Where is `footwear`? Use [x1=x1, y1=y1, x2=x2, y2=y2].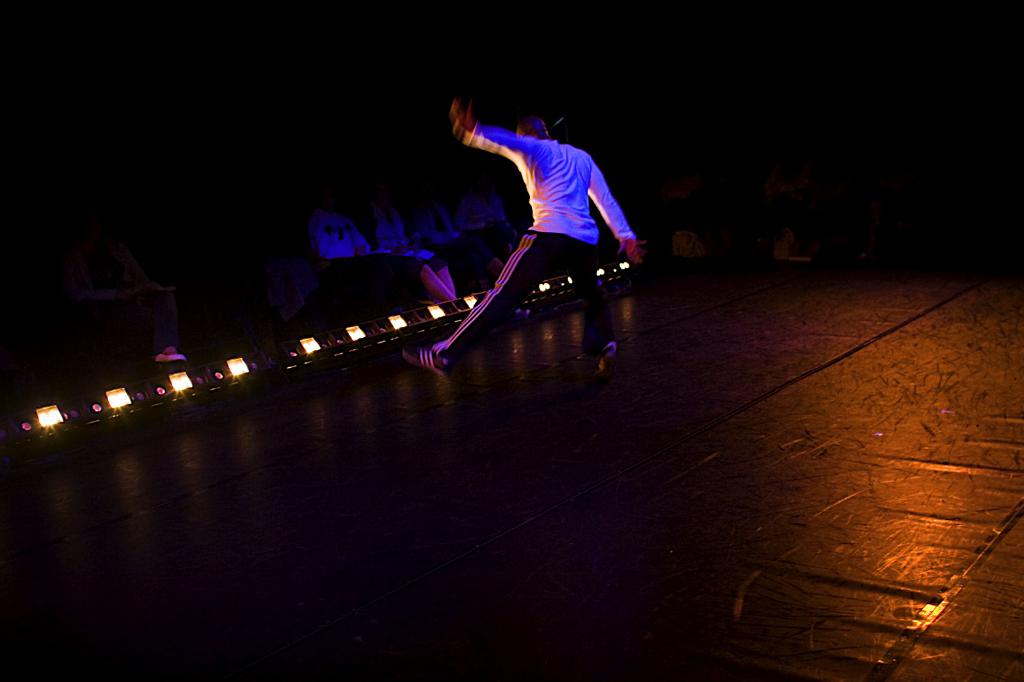
[x1=401, y1=346, x2=449, y2=378].
